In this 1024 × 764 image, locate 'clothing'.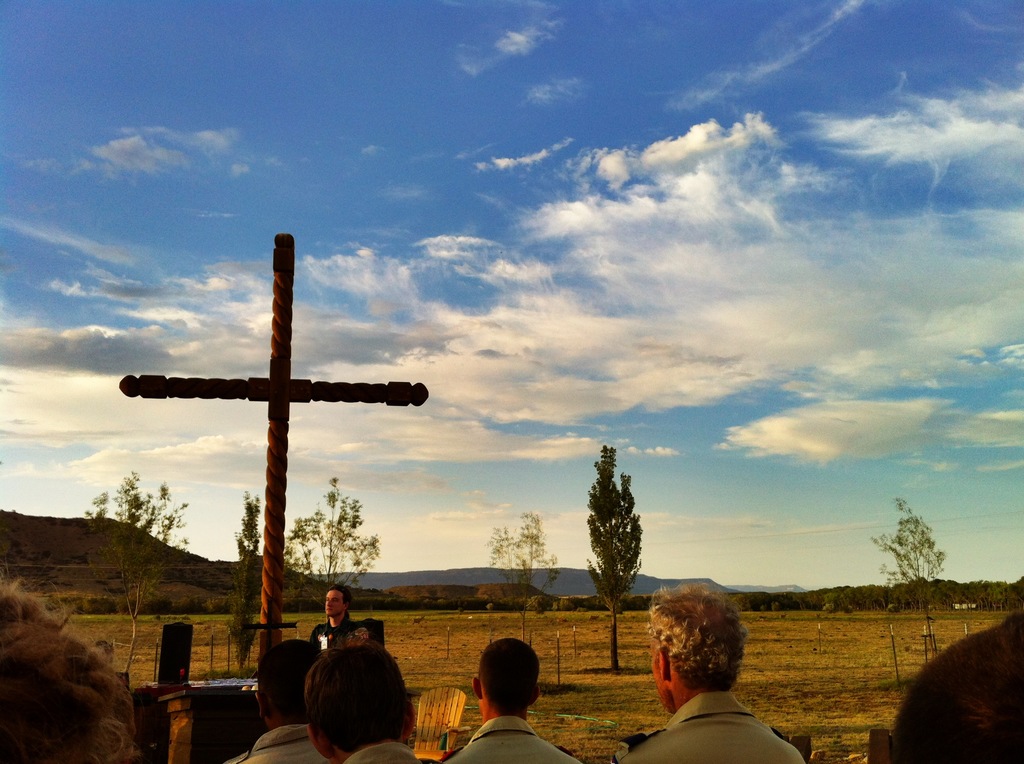
Bounding box: crop(311, 614, 360, 654).
